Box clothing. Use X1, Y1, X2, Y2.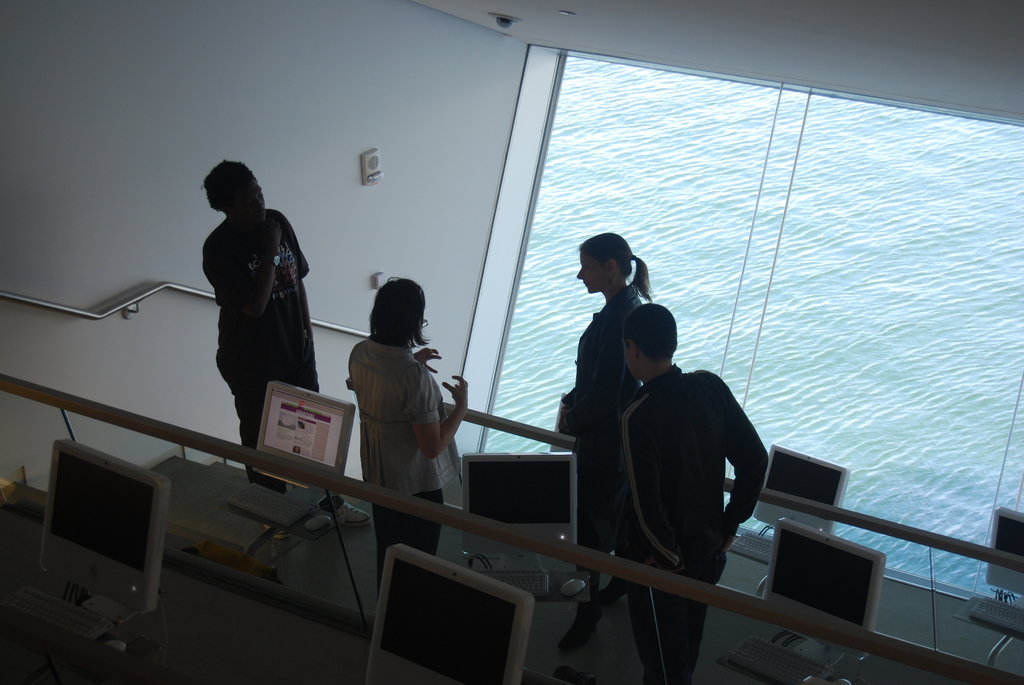
193, 167, 317, 420.
